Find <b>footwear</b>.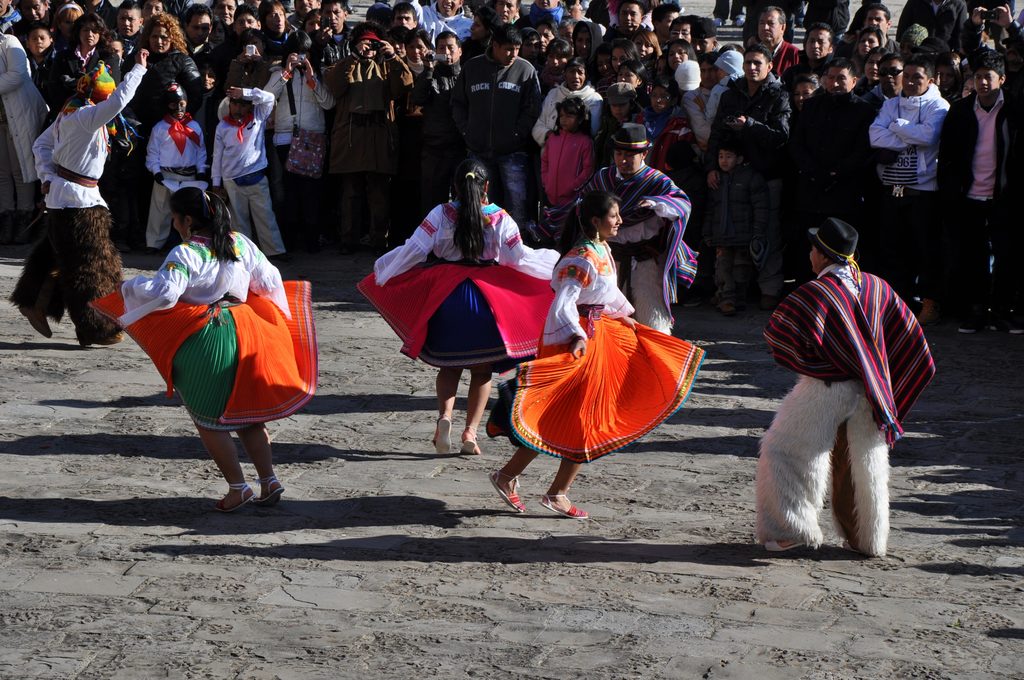
<bbox>488, 469, 525, 513</bbox>.
